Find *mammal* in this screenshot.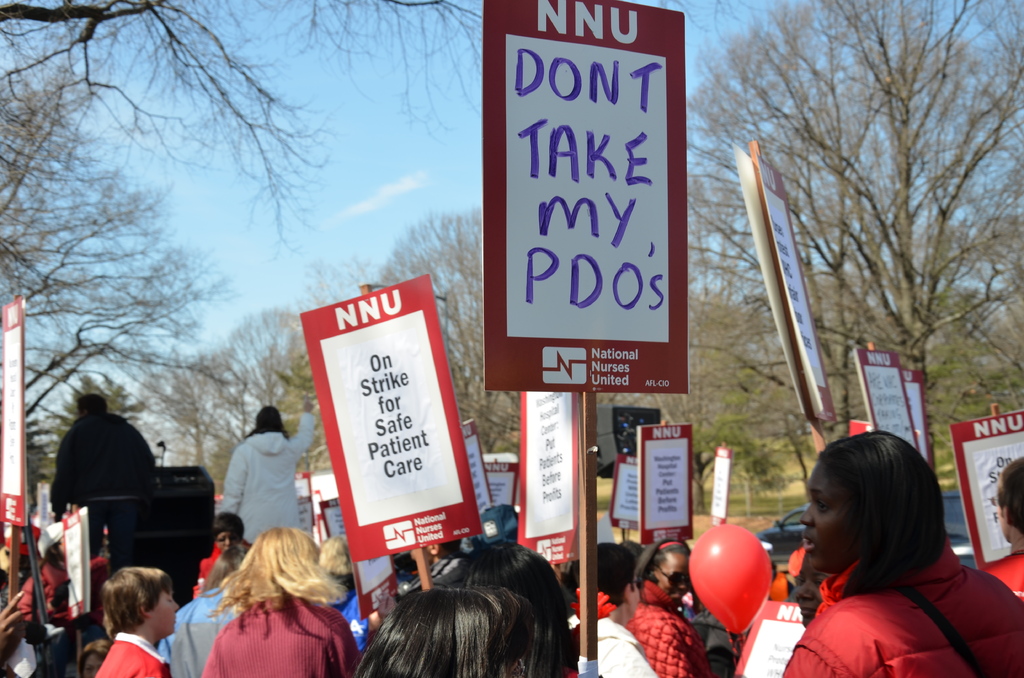
The bounding box for *mammal* is rect(747, 432, 989, 677).
